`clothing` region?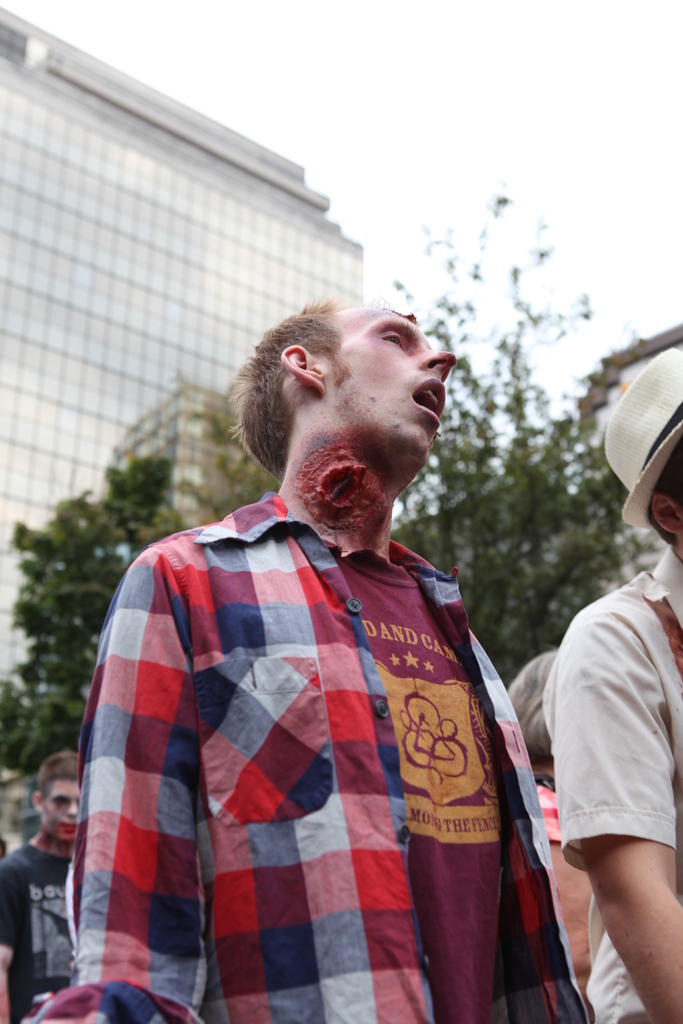
<region>51, 488, 594, 1023</region>
